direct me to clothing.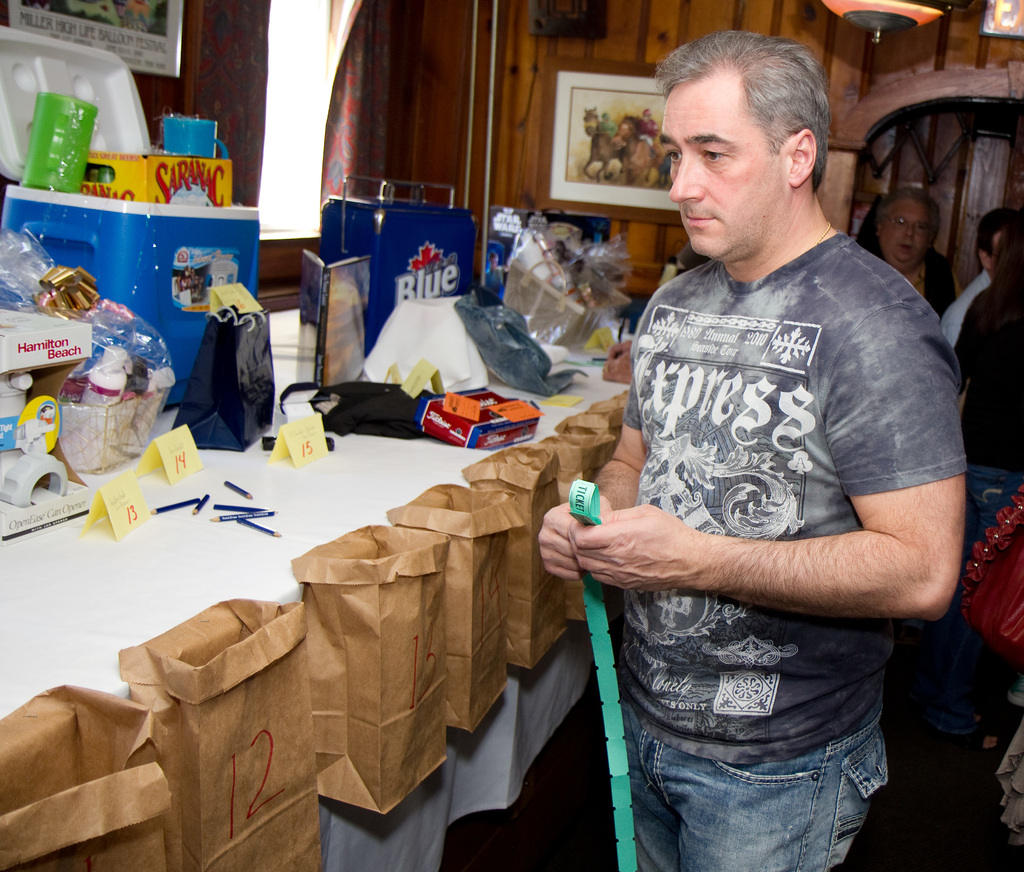
Direction: l=640, t=121, r=658, b=142.
